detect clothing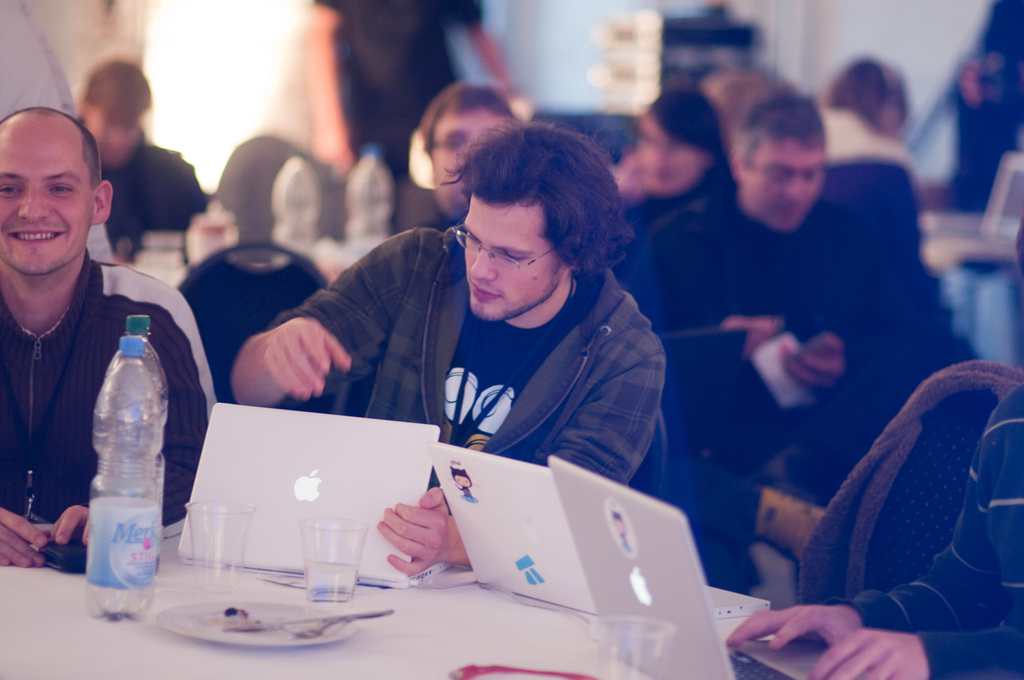
258,202,704,502
